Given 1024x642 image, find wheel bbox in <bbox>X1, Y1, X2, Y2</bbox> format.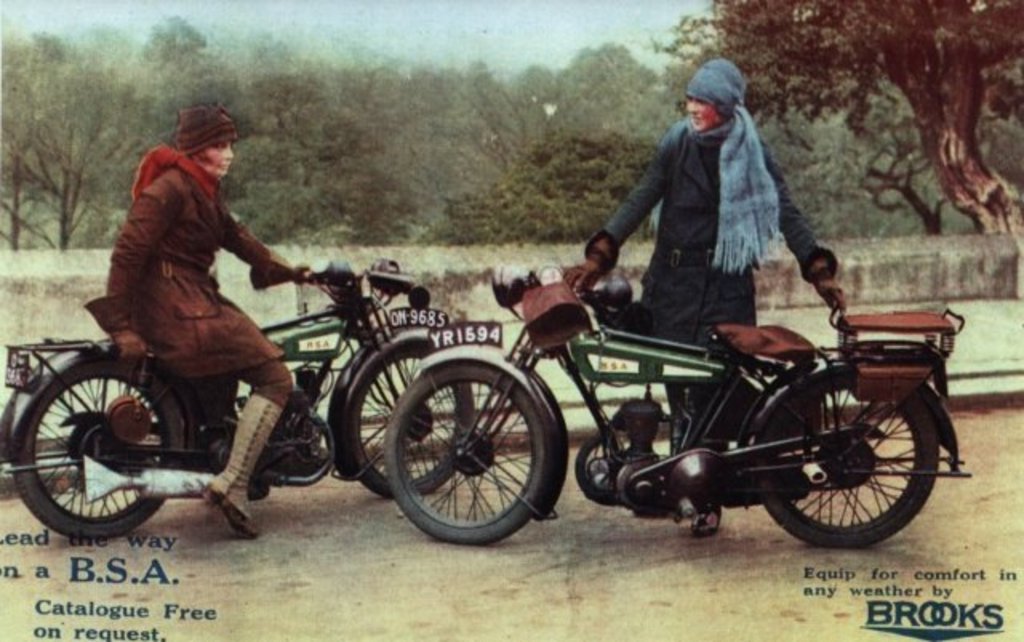
<bbox>387, 338, 563, 548</bbox>.
